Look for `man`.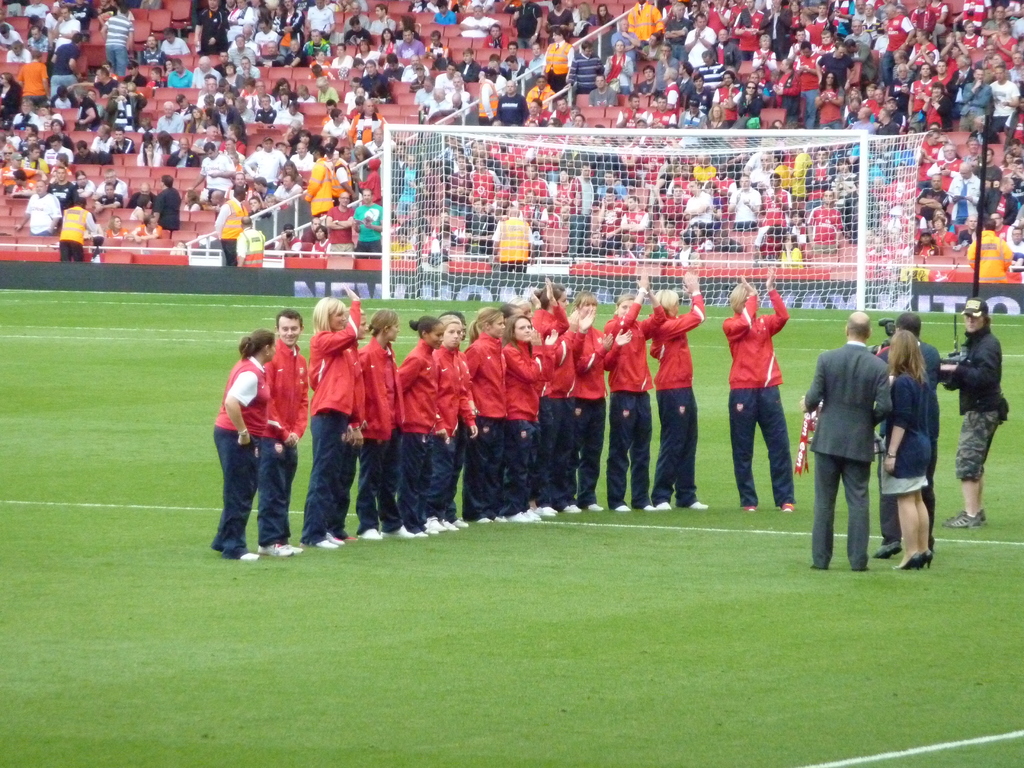
Found: <region>968, 220, 1020, 282</region>.
